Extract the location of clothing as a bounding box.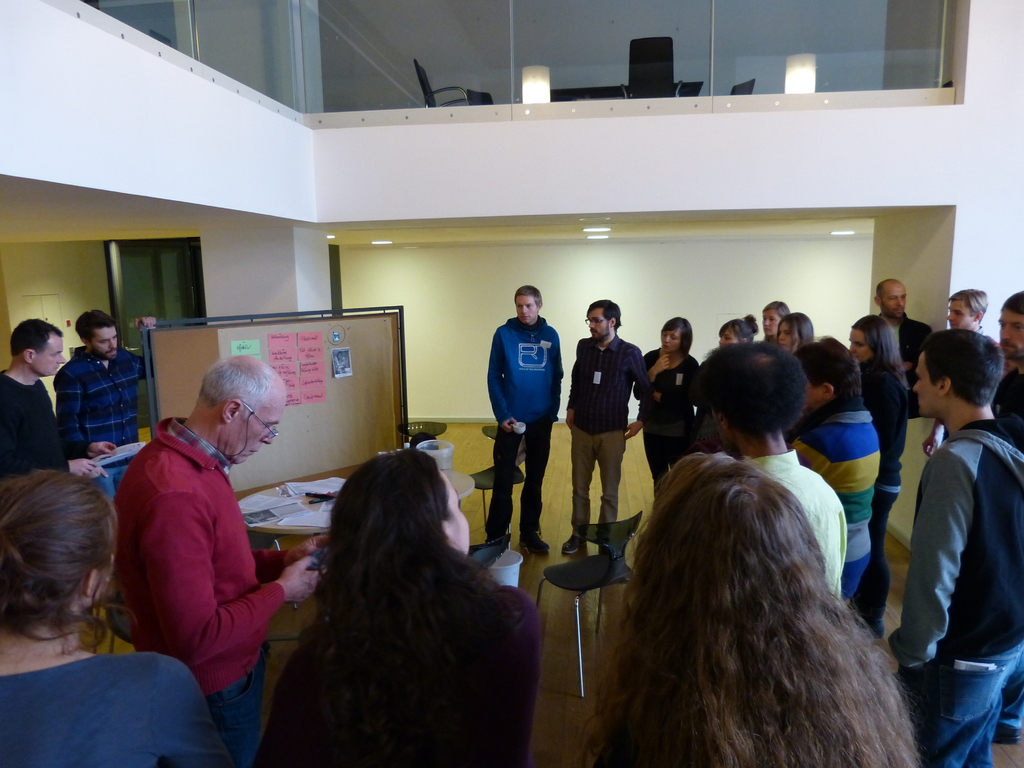
0,371,81,479.
